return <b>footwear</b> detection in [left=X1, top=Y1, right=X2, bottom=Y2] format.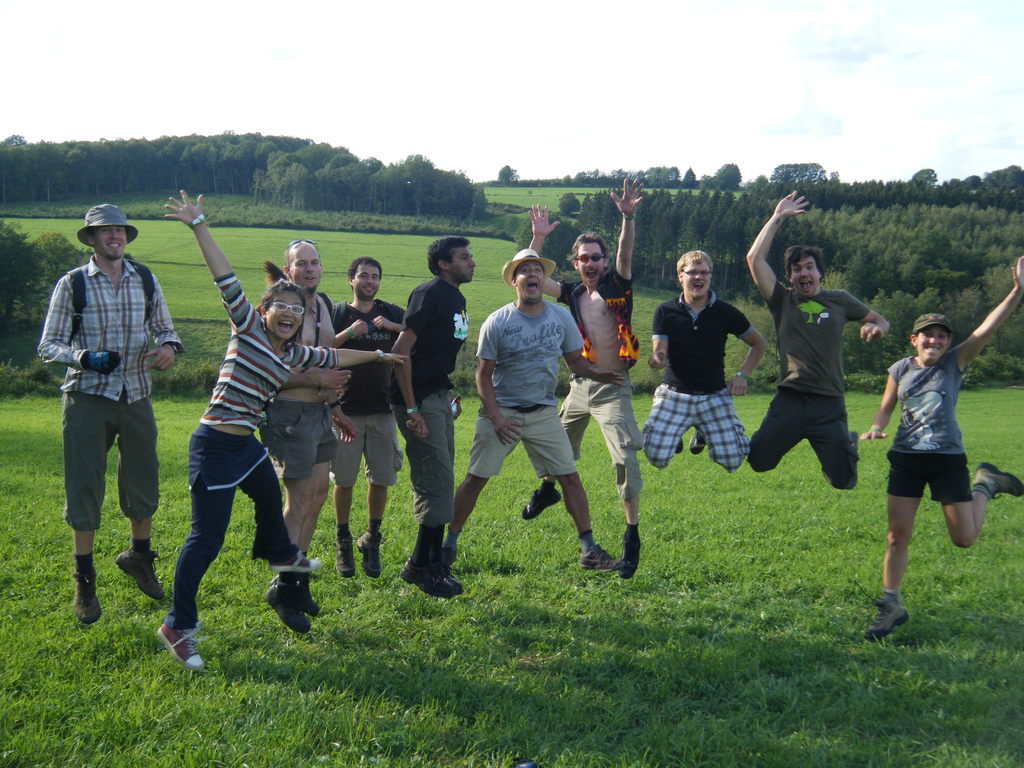
[left=115, top=545, right=166, bottom=601].
